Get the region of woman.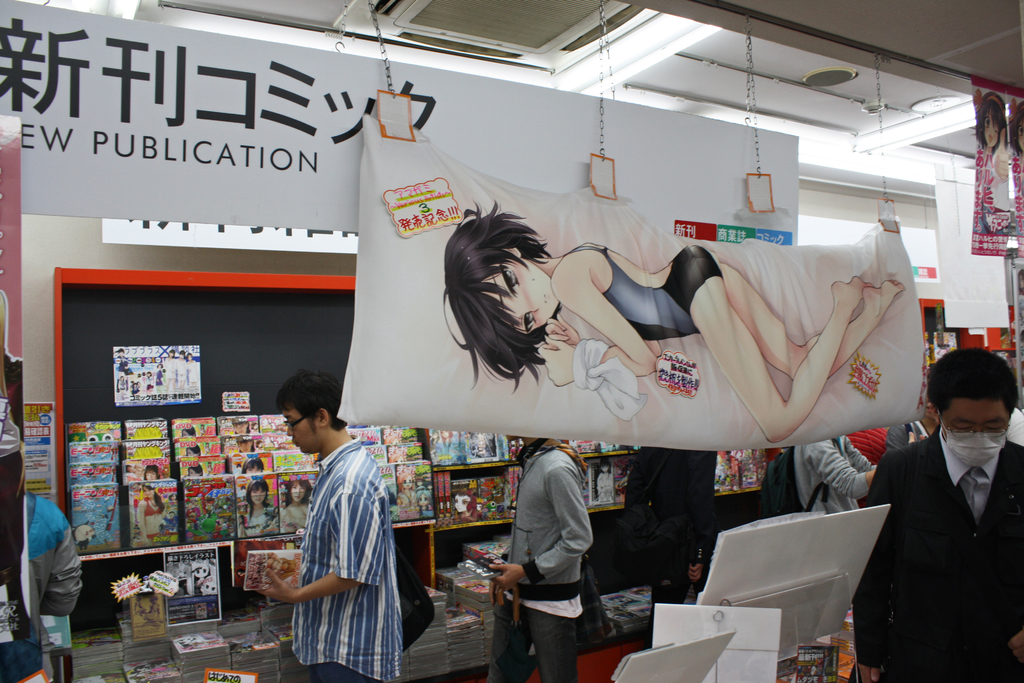
[x1=396, y1=470, x2=418, y2=507].
